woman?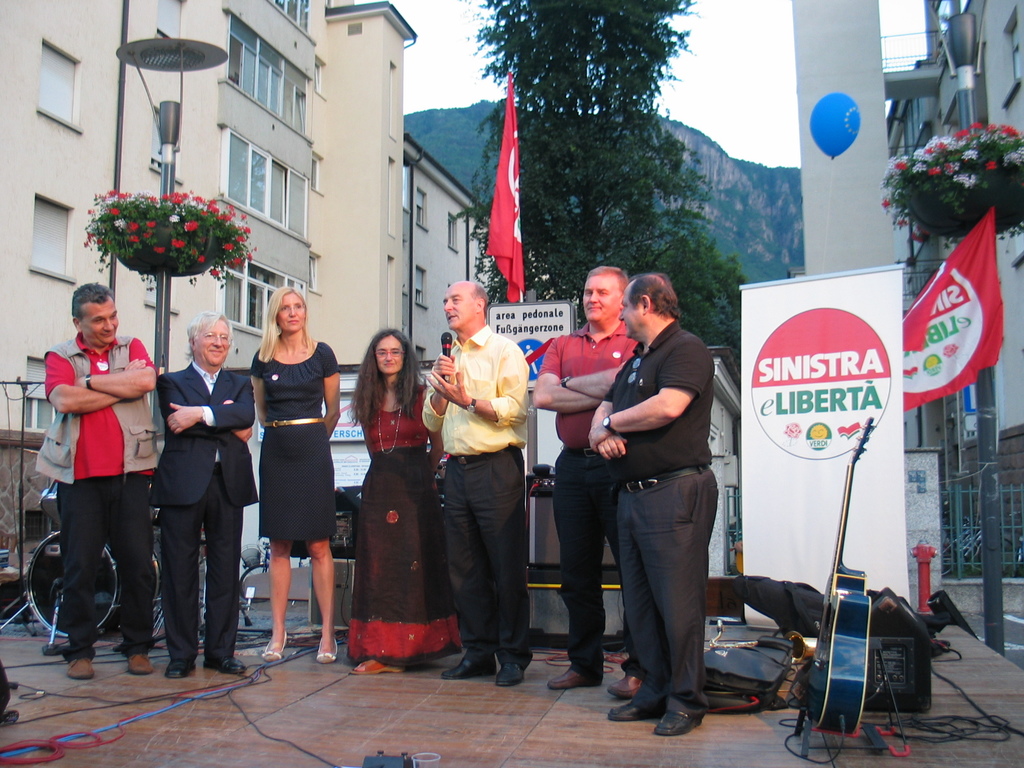
[236,294,329,653]
